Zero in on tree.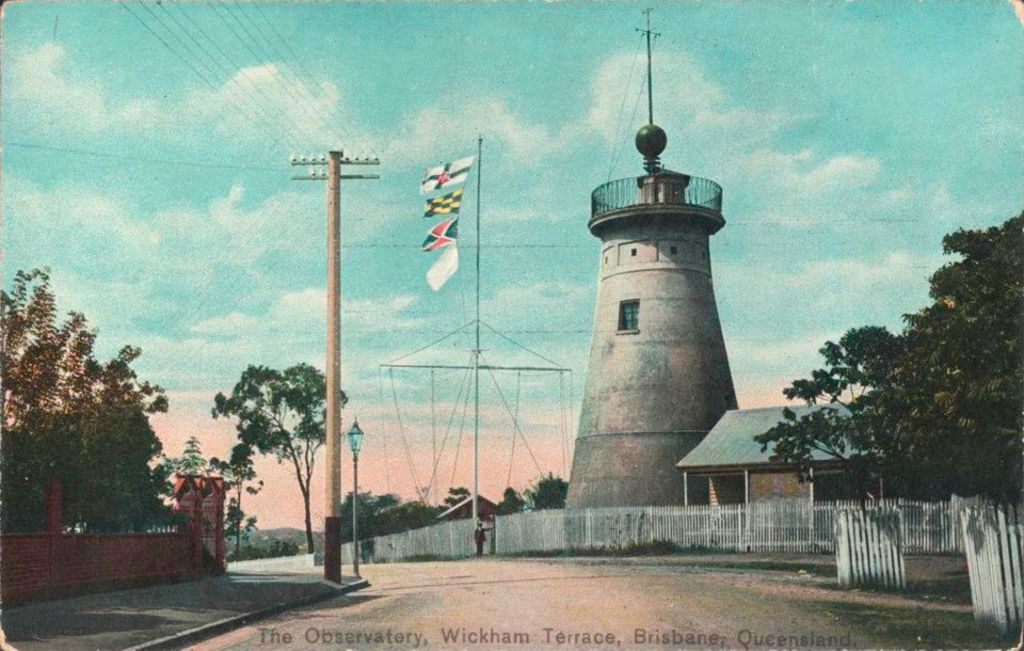
Zeroed in: (439, 486, 473, 513).
